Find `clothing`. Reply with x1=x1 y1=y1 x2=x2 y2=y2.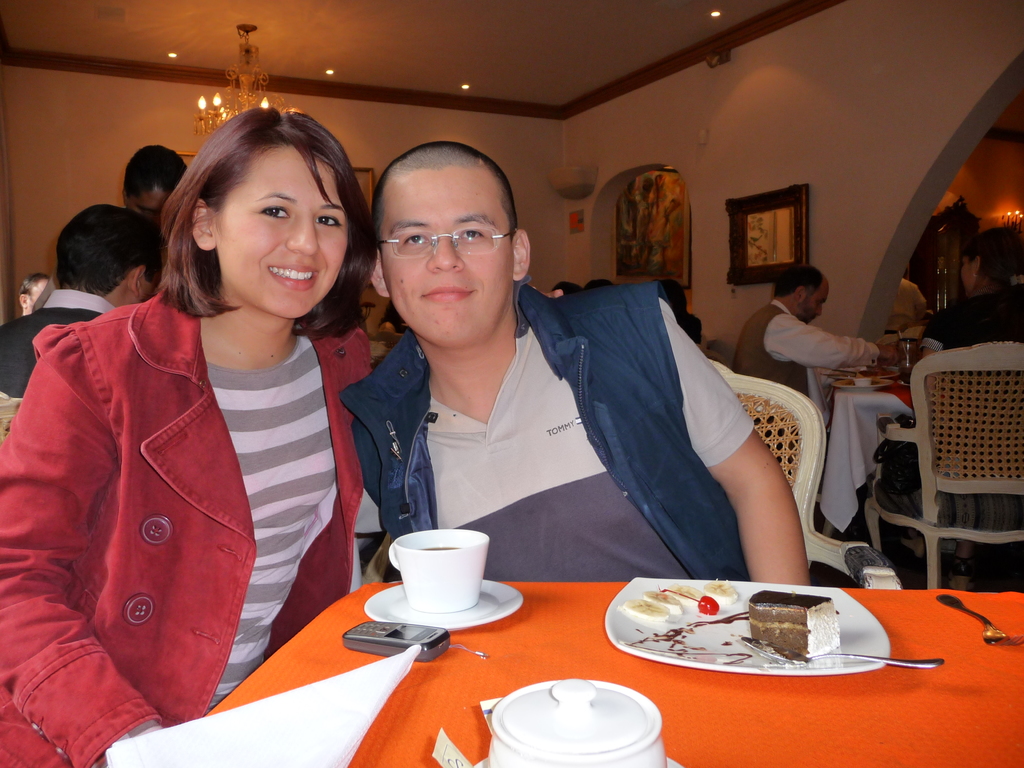
x1=0 y1=285 x2=114 y2=400.
